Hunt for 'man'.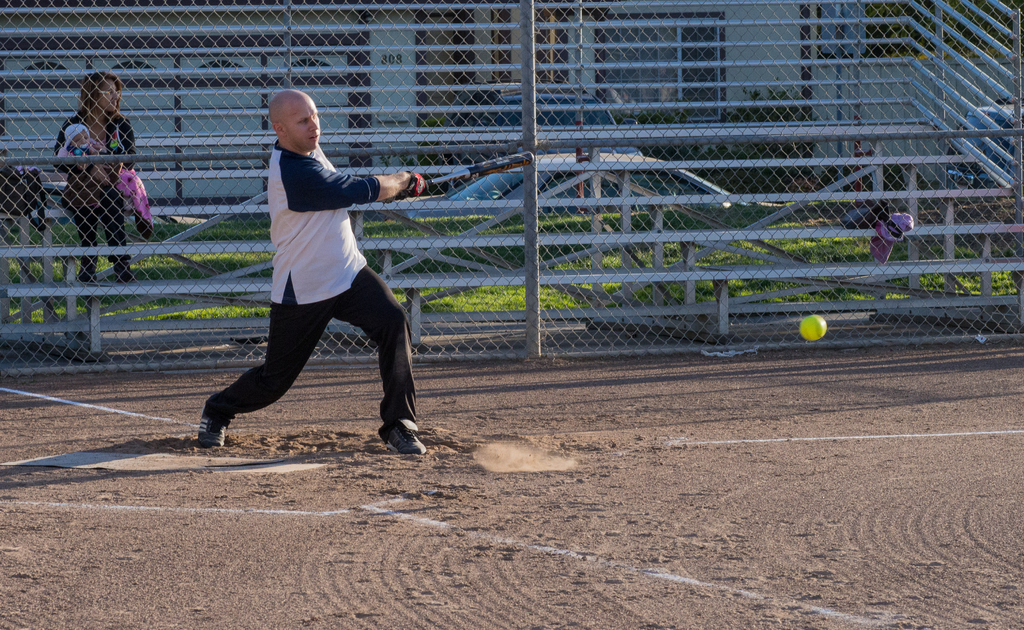
Hunted down at 202,90,421,472.
